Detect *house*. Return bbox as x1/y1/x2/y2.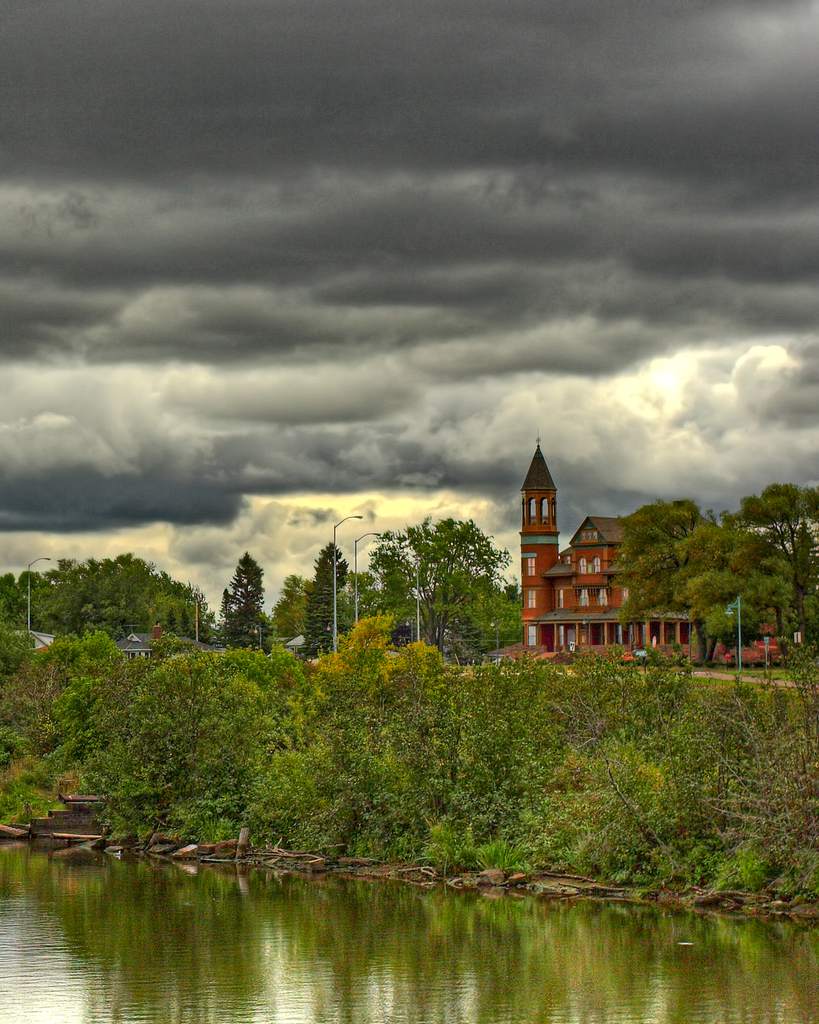
111/621/210/665.
